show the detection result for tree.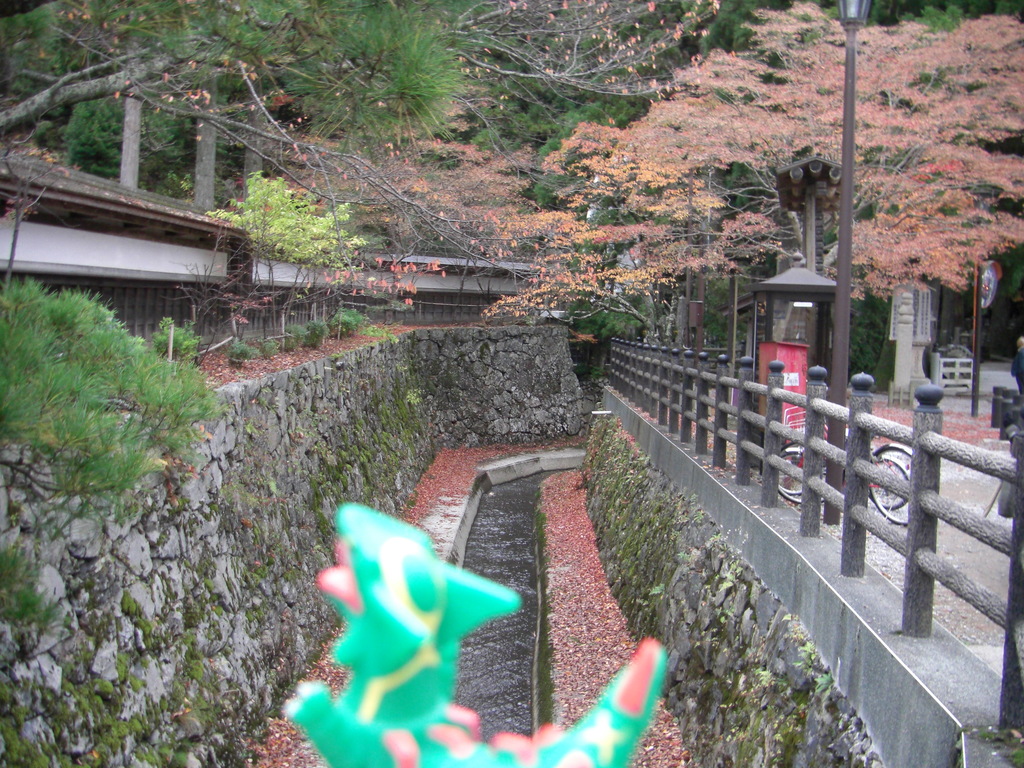
[x1=0, y1=275, x2=209, y2=553].
